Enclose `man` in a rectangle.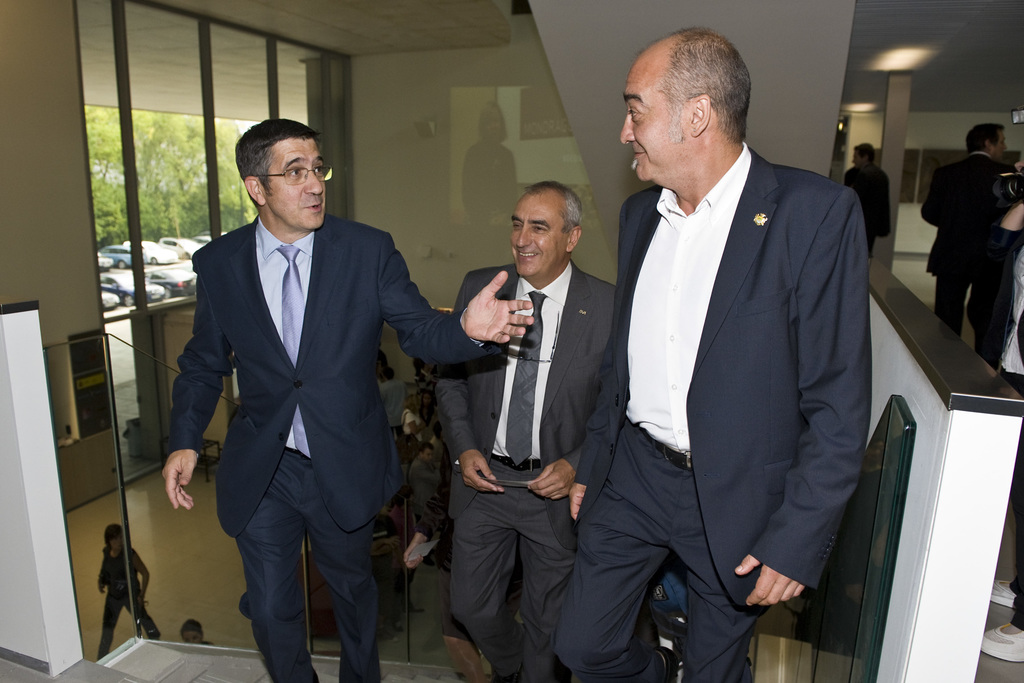
<region>918, 124, 1012, 372</region>.
